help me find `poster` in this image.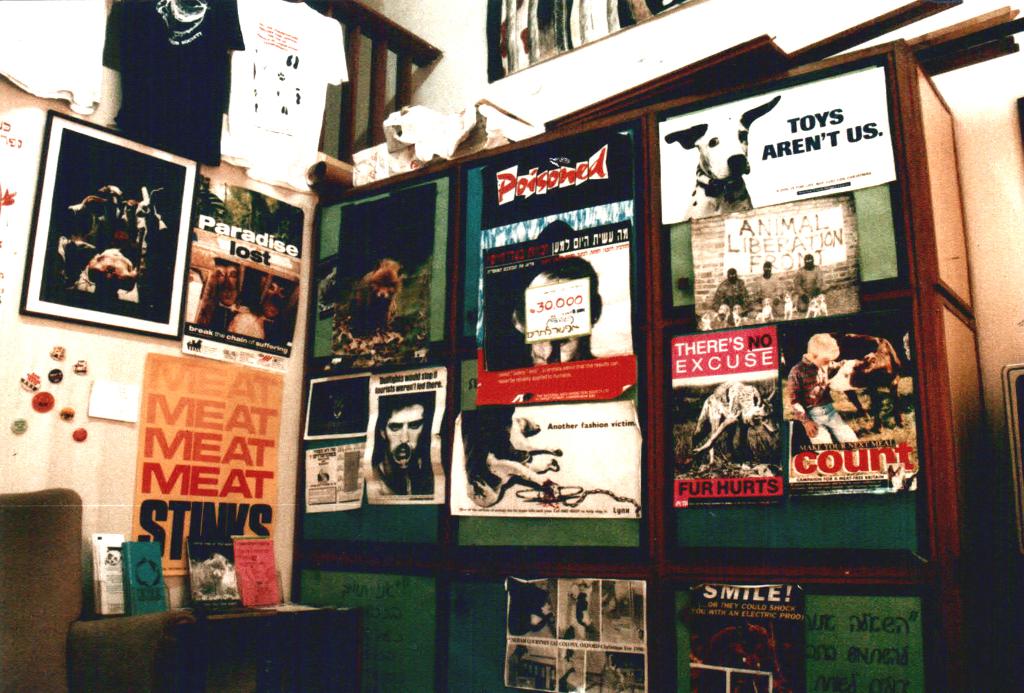
Found it: detection(132, 357, 285, 575).
